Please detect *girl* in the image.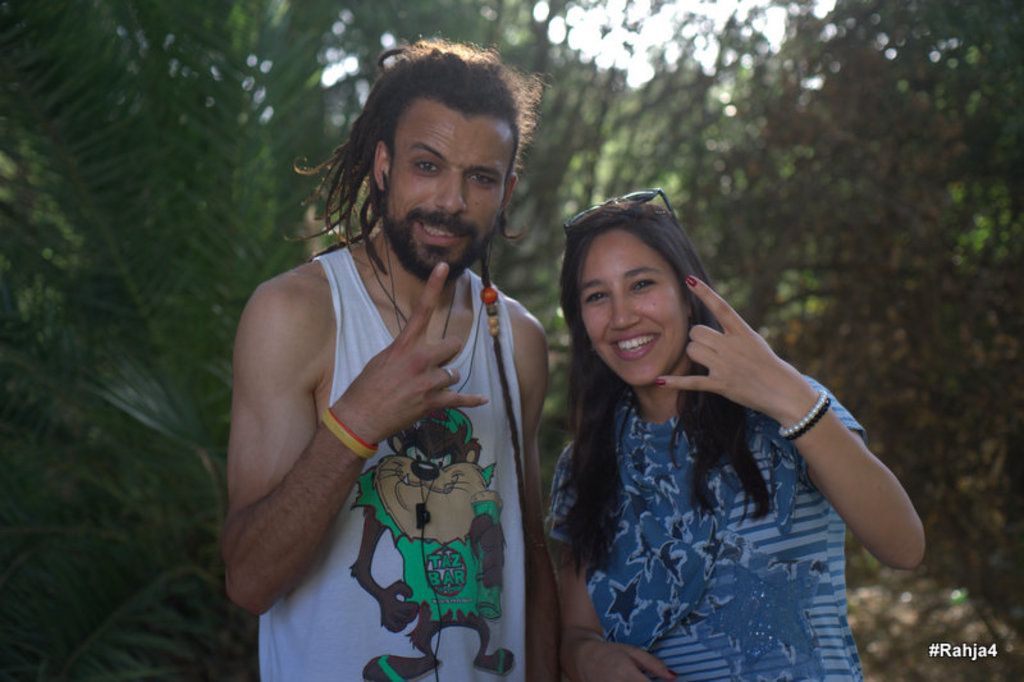
{"x1": 549, "y1": 200, "x2": 929, "y2": 681}.
